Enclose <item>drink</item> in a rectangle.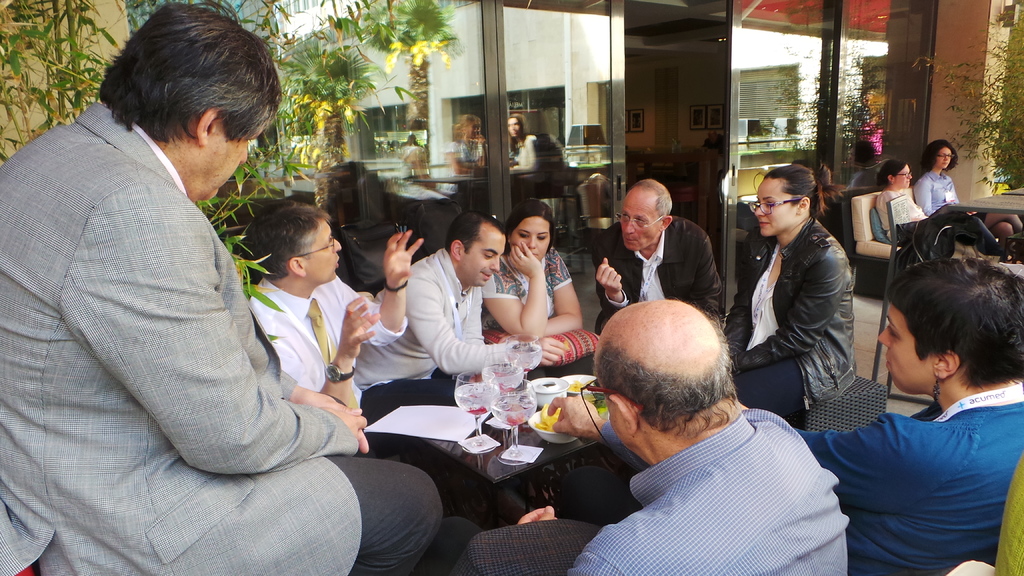
456 387 499 414.
